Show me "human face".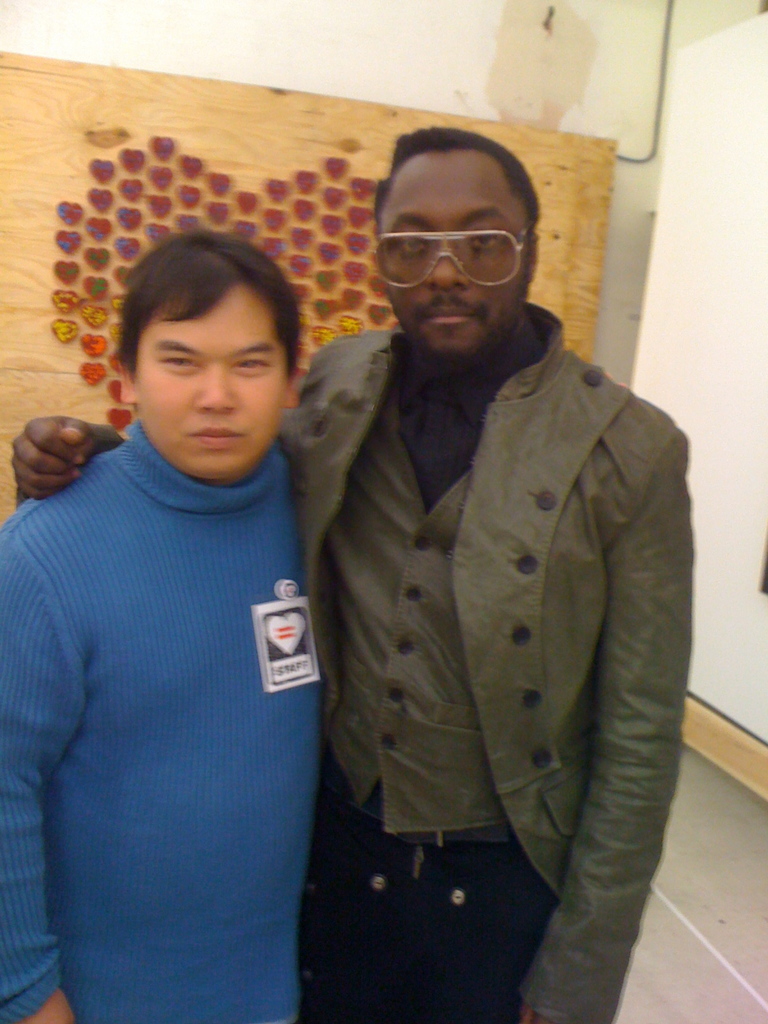
"human face" is here: detection(374, 145, 527, 355).
